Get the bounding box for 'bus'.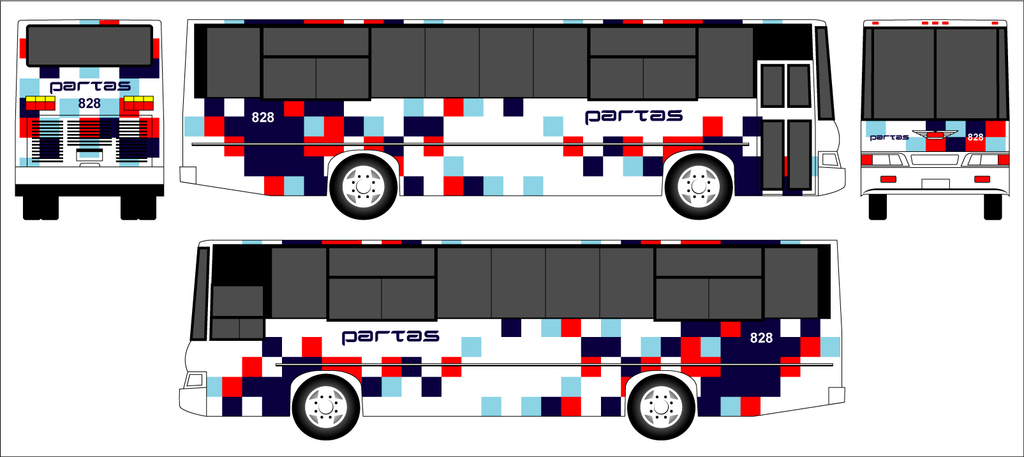
box(178, 19, 849, 221).
